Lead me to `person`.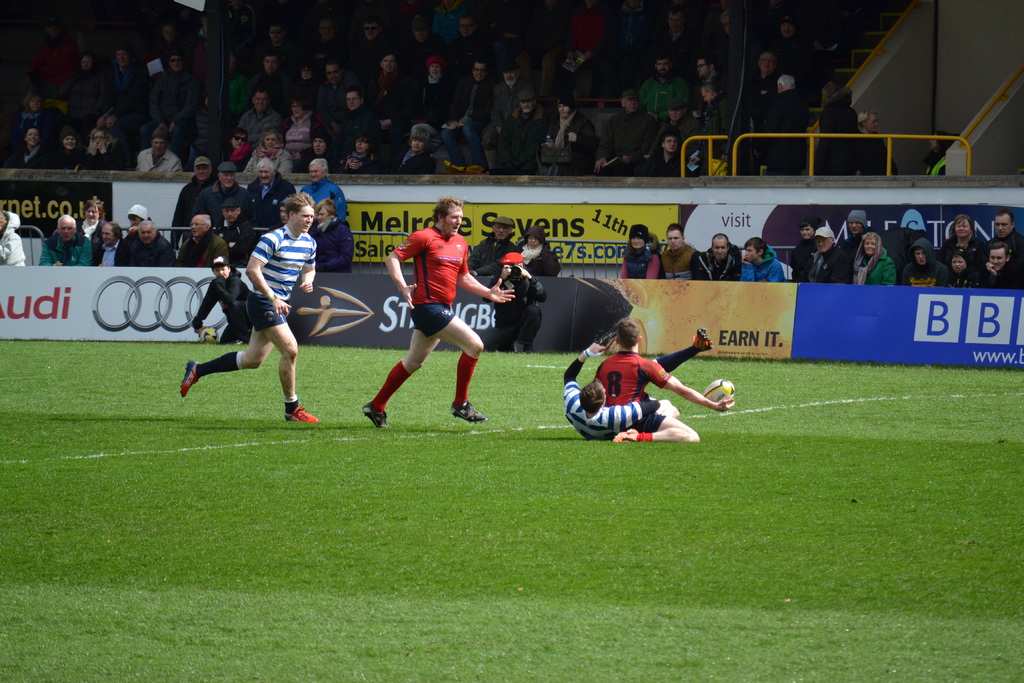
Lead to <region>655, 215, 703, 280</region>.
